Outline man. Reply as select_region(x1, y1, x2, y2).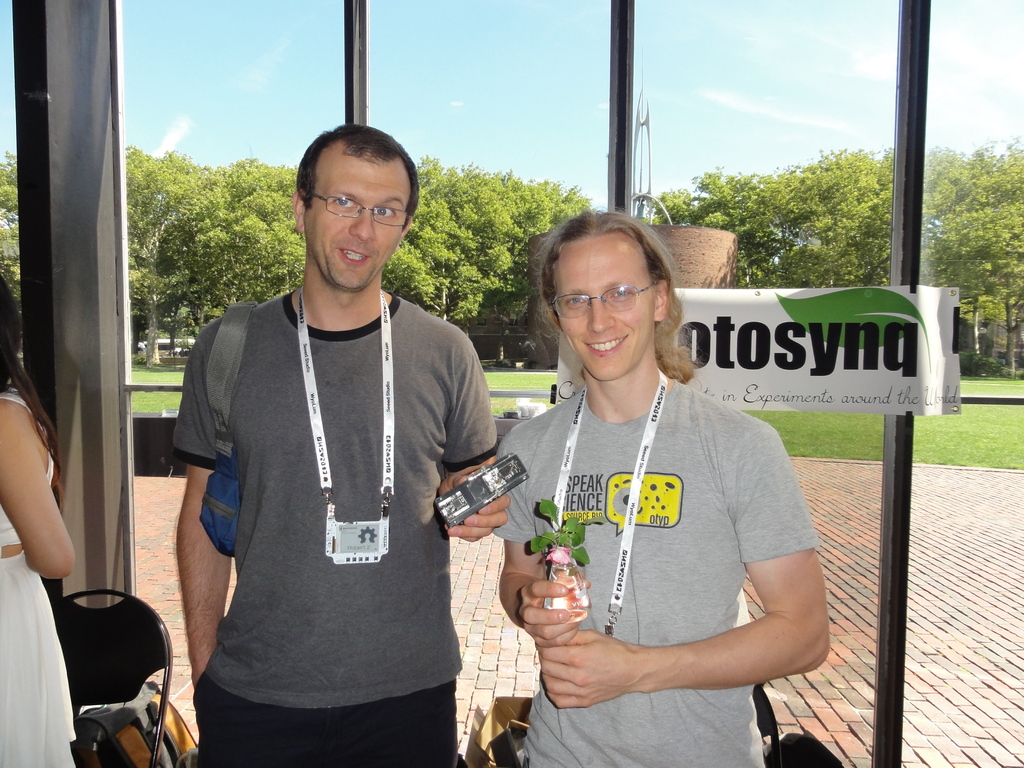
select_region(155, 116, 502, 767).
